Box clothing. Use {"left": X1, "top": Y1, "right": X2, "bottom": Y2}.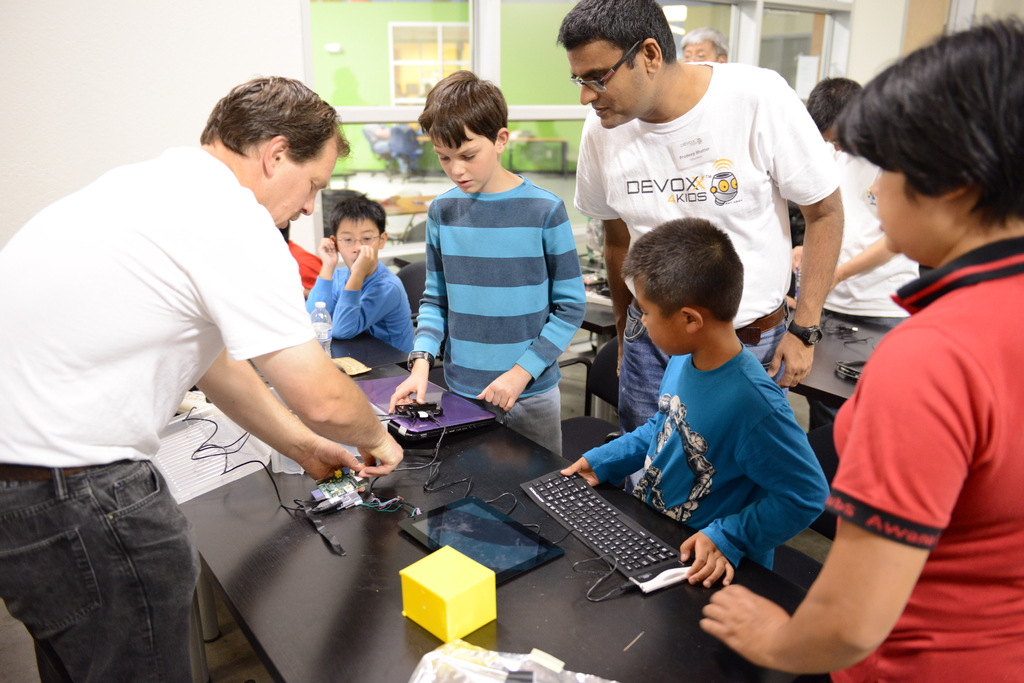
{"left": 802, "top": 163, "right": 1014, "bottom": 659}.
